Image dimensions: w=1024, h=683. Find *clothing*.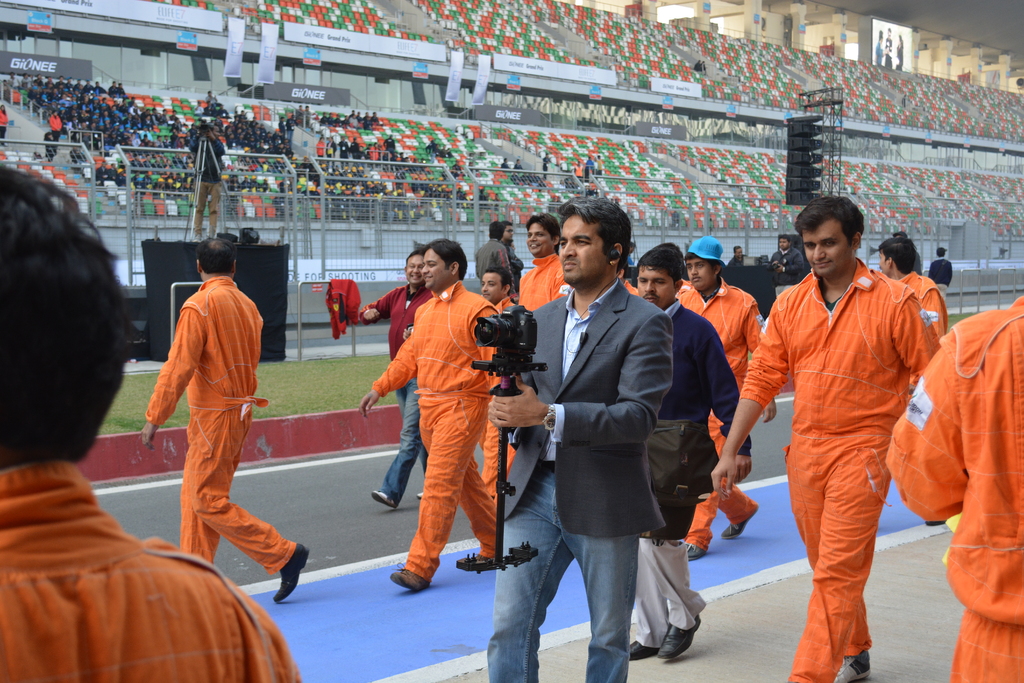
(x1=505, y1=249, x2=573, y2=315).
